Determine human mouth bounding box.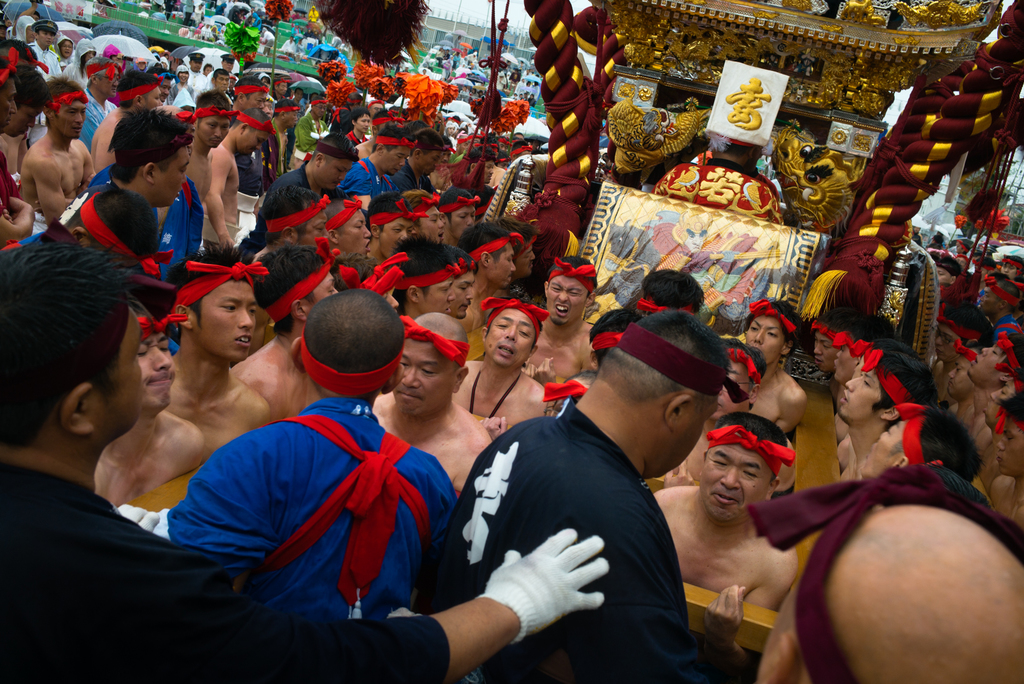
Determined: pyautogui.locateOnScreen(838, 392, 848, 405).
